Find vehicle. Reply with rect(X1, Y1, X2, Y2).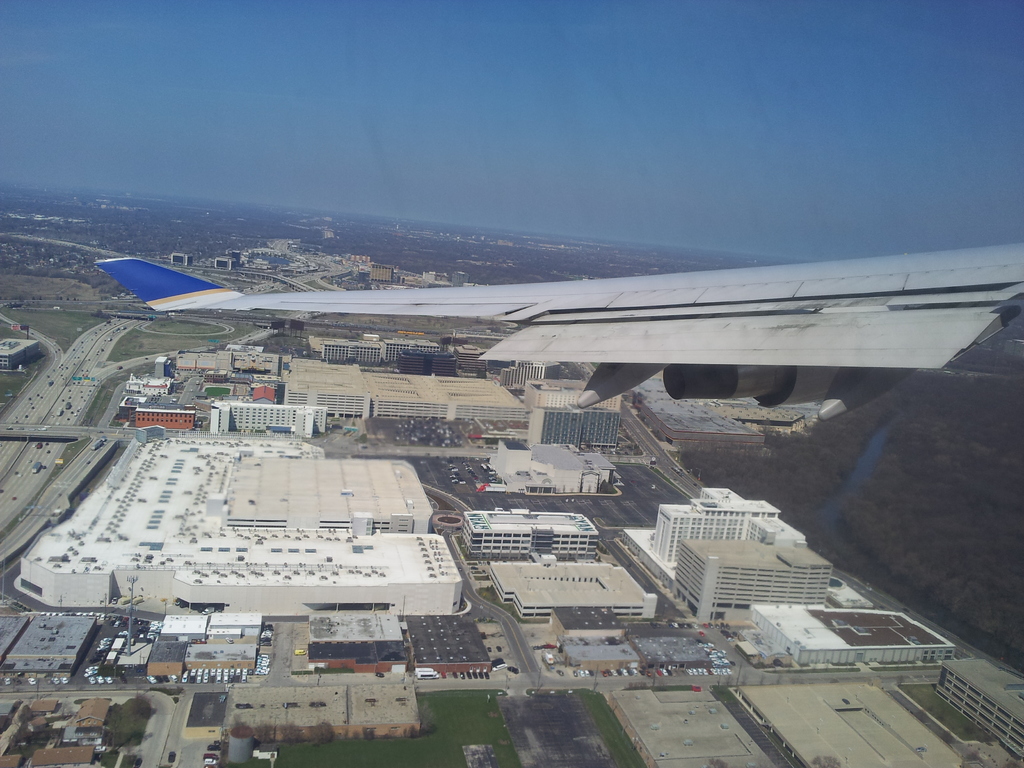
rect(292, 645, 306, 655).
